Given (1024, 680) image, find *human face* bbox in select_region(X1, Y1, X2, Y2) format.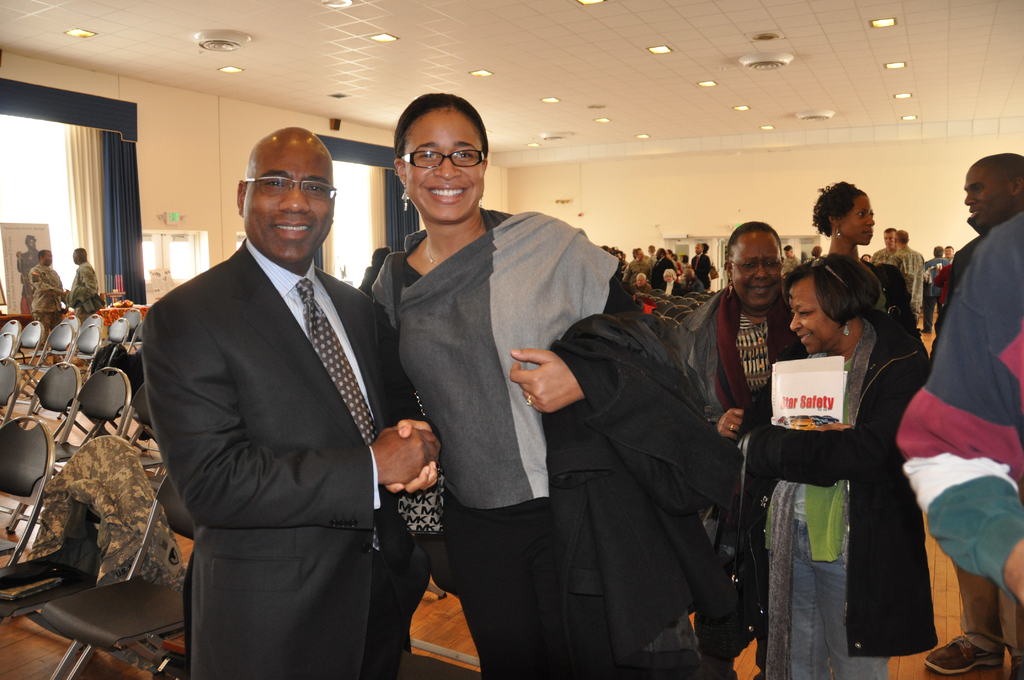
select_region(788, 280, 845, 354).
